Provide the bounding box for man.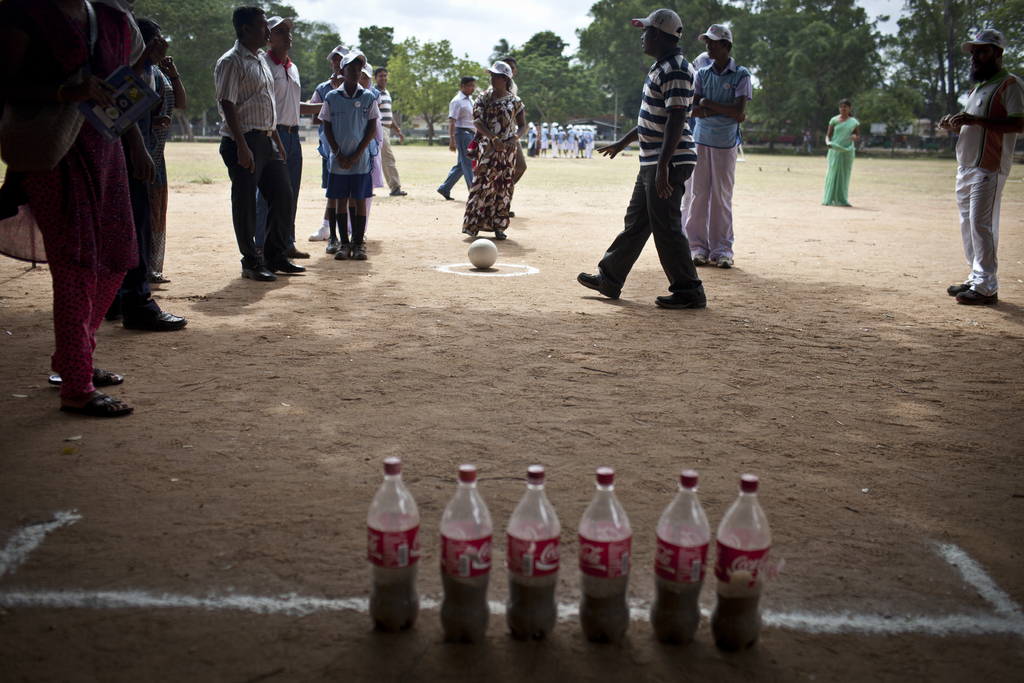
select_region(689, 23, 754, 268).
